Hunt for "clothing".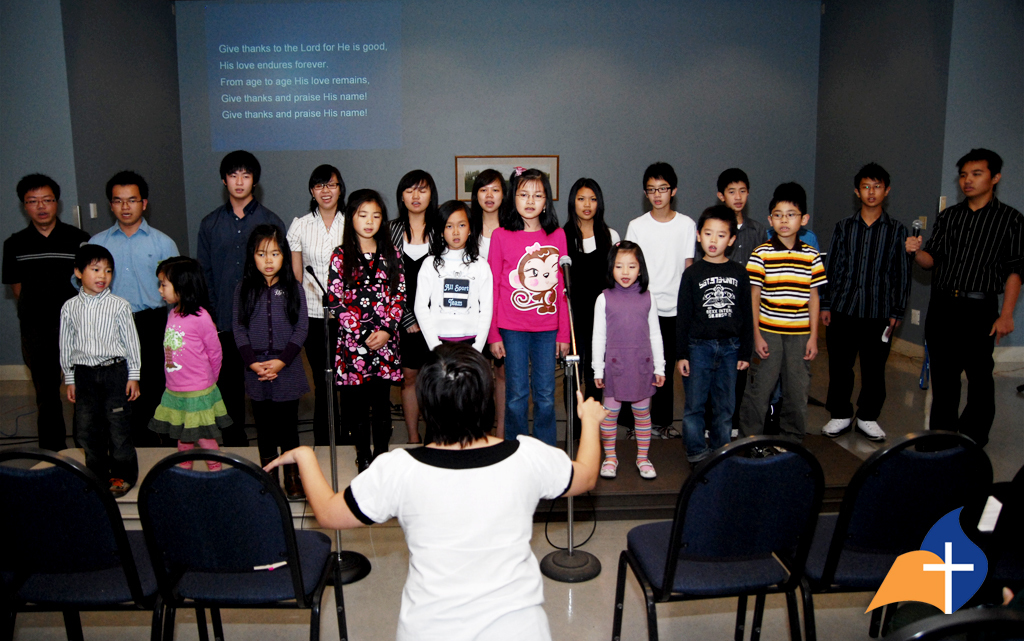
Hunted down at 671,246,752,454.
